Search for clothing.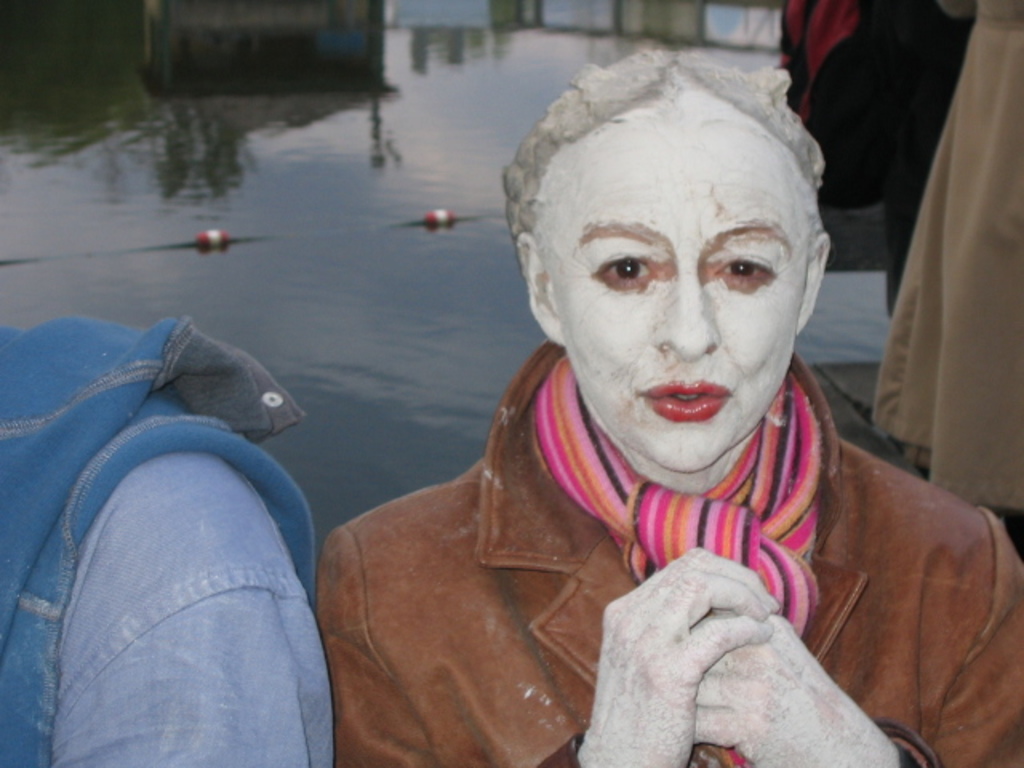
Found at {"left": 869, "top": 0, "right": 1022, "bottom": 520}.
